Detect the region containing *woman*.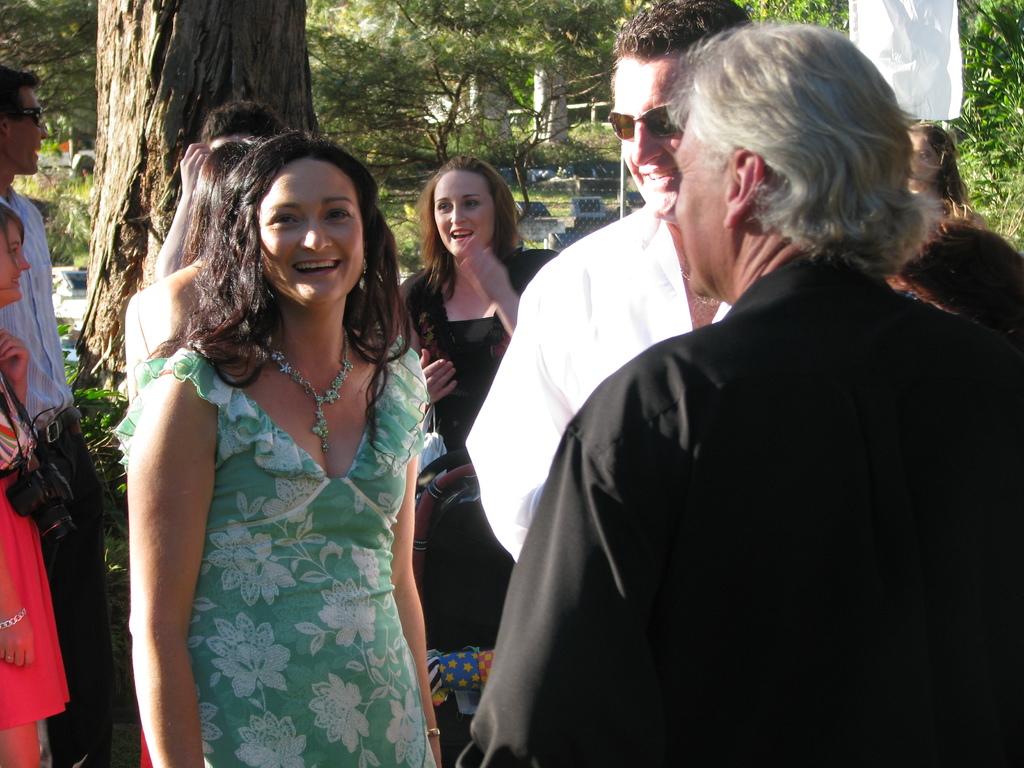
bbox(395, 155, 564, 476).
